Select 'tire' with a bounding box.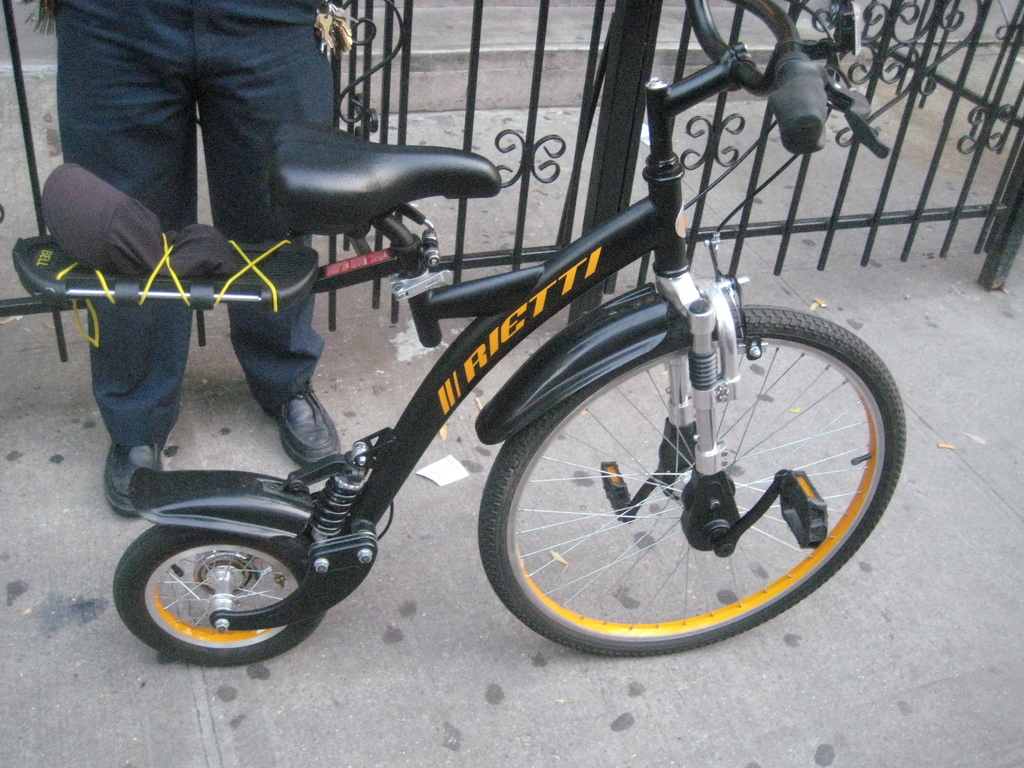
region(113, 534, 318, 669).
